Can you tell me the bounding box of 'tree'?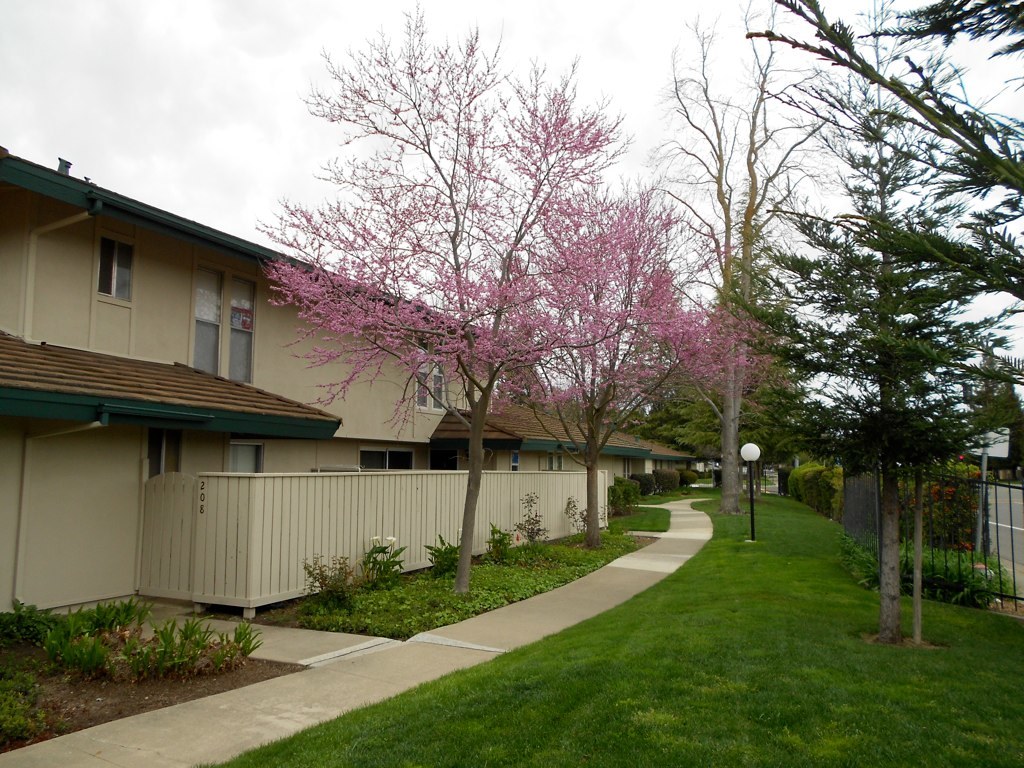
[703, 0, 1023, 497].
